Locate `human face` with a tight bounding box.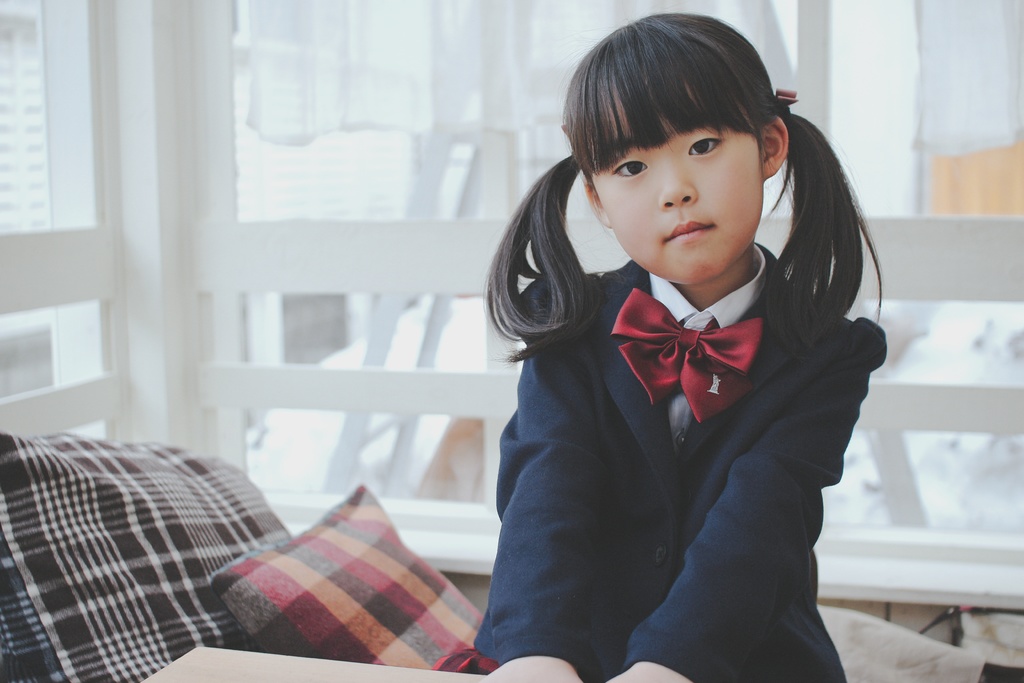
x1=605, y1=86, x2=762, y2=292.
